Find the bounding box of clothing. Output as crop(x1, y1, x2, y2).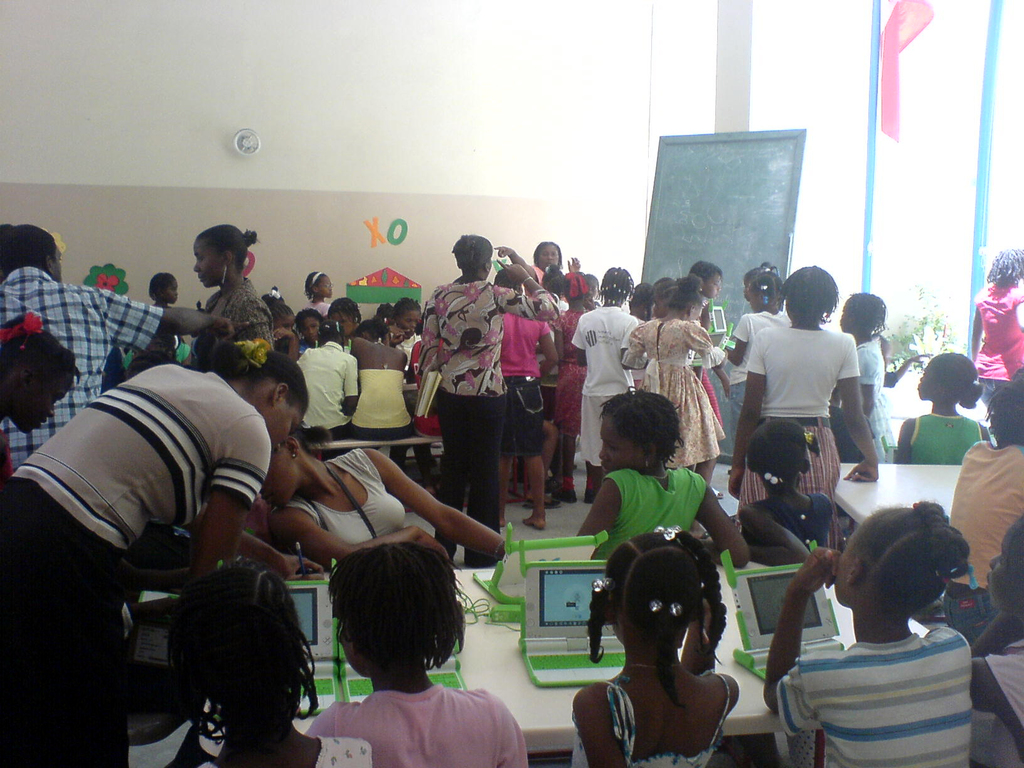
crop(312, 297, 330, 323).
